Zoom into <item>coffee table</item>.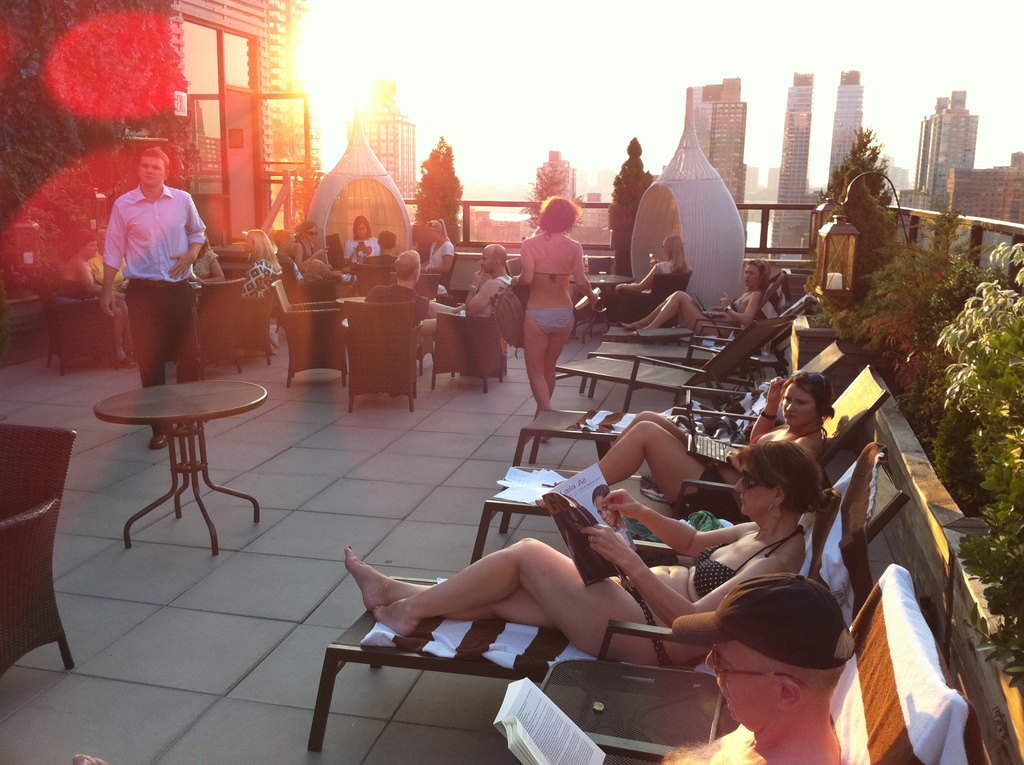
Zoom target: crop(562, 275, 632, 343).
